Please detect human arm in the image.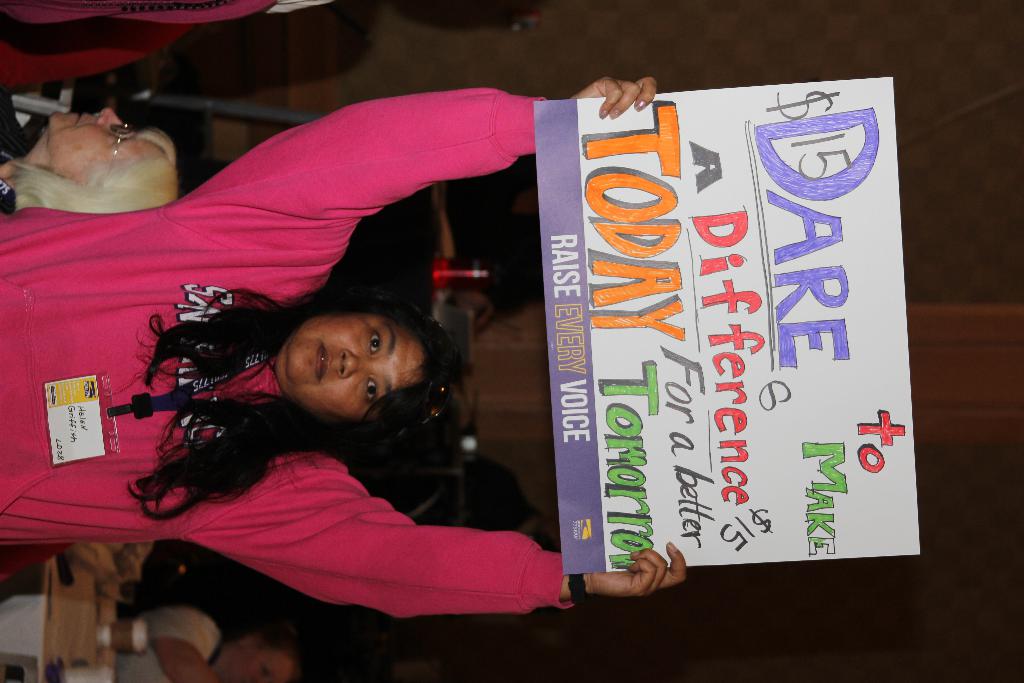
[163,78,660,263].
